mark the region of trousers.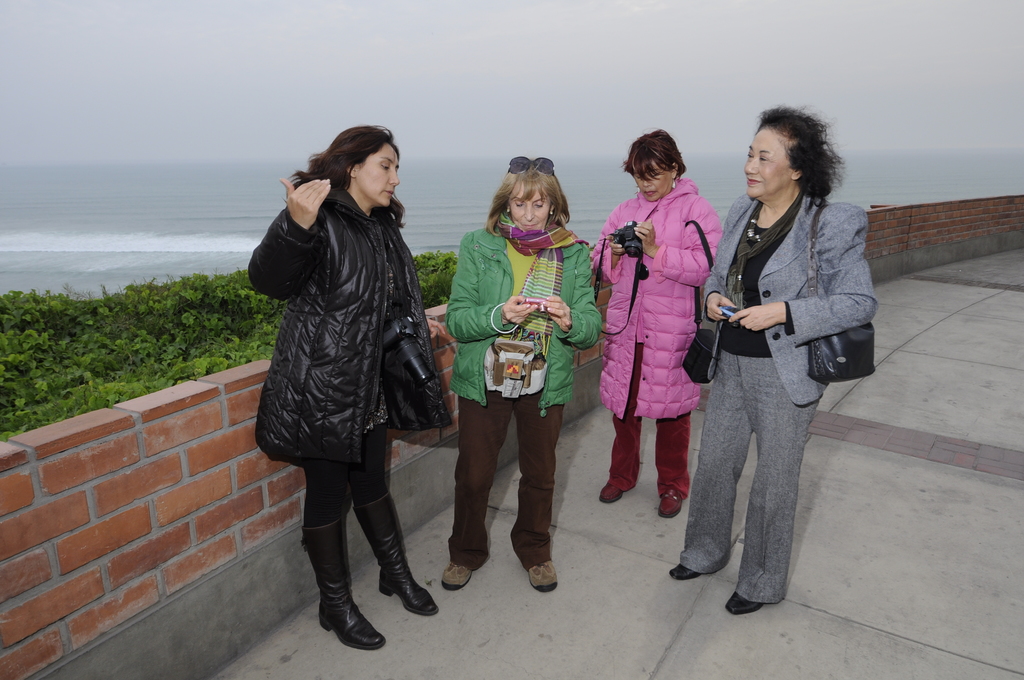
Region: [449, 393, 564, 571].
